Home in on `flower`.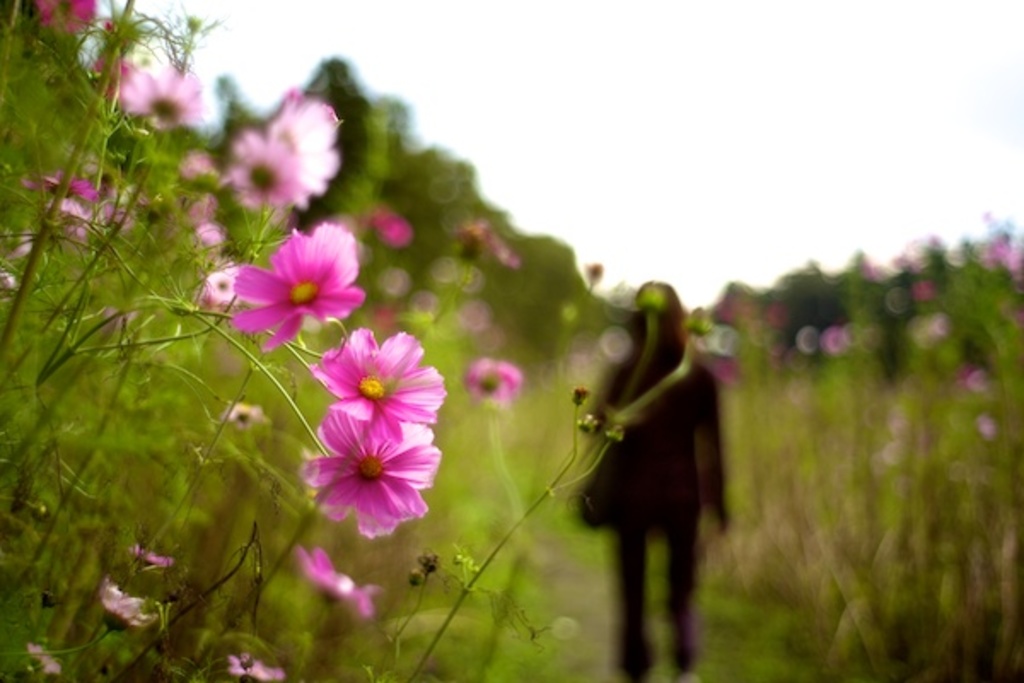
Homed in at [left=225, top=128, right=290, bottom=217].
